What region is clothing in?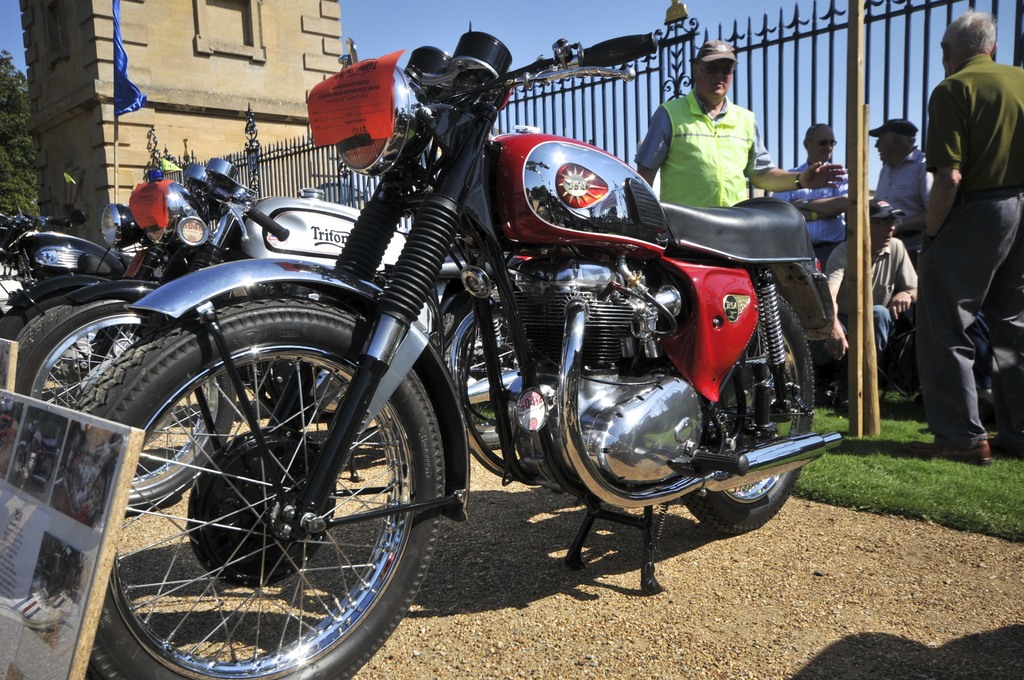
877 147 924 252.
